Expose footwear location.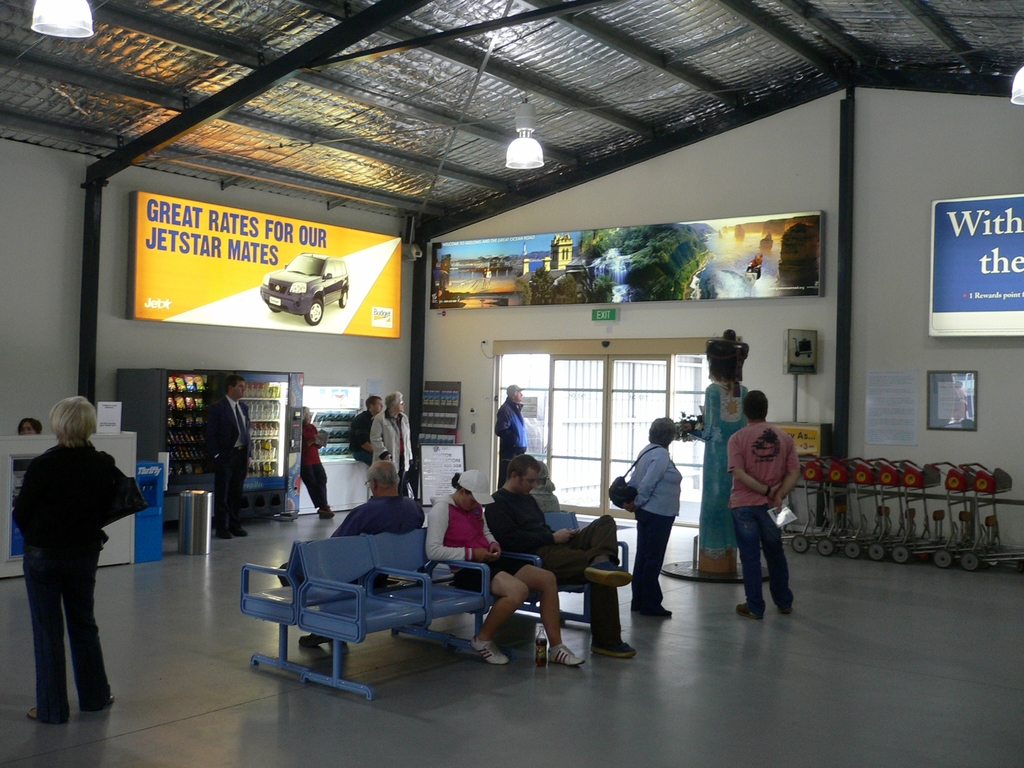
Exposed at bbox(547, 643, 588, 669).
